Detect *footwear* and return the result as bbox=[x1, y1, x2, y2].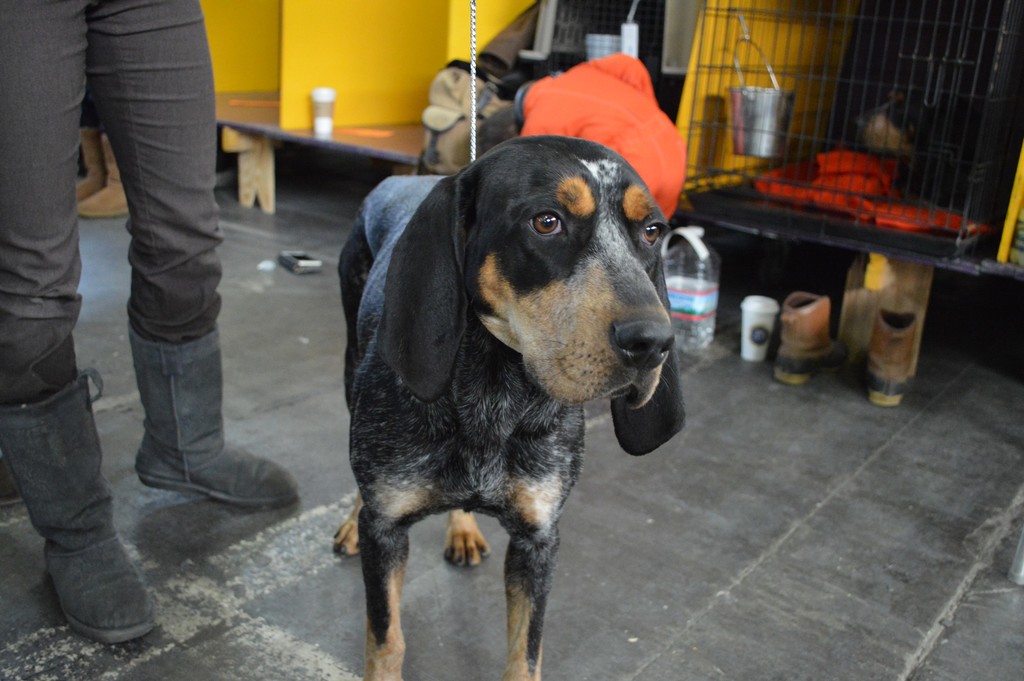
bbox=[36, 493, 152, 659].
